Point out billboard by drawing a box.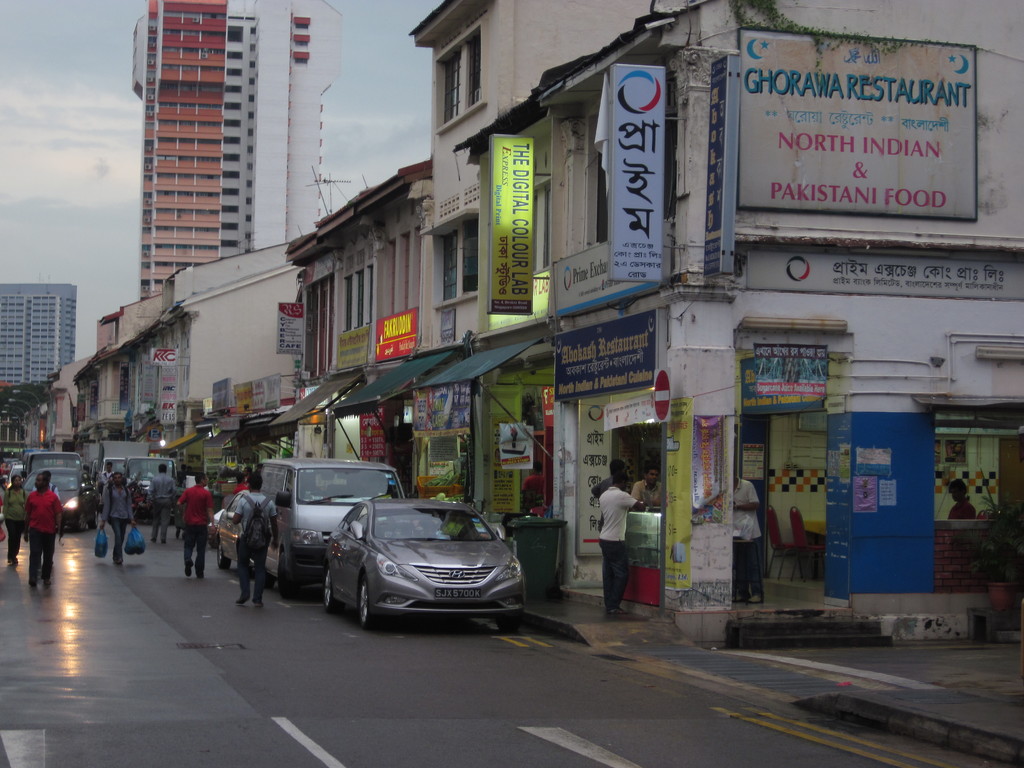
left=554, top=316, right=654, bottom=397.
